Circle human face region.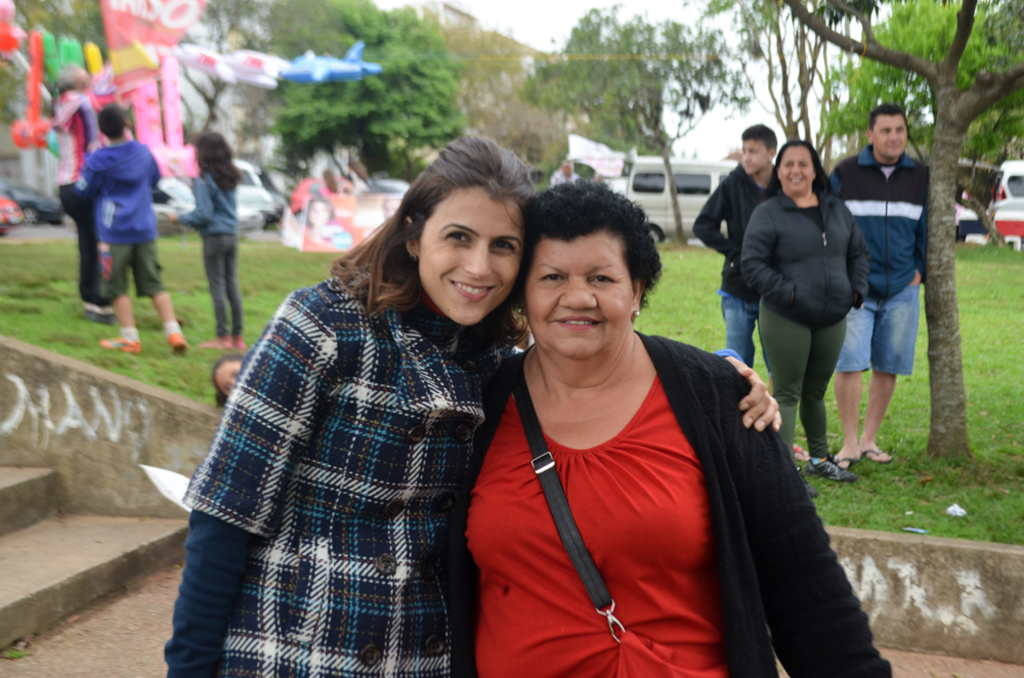
Region: 524 243 637 362.
